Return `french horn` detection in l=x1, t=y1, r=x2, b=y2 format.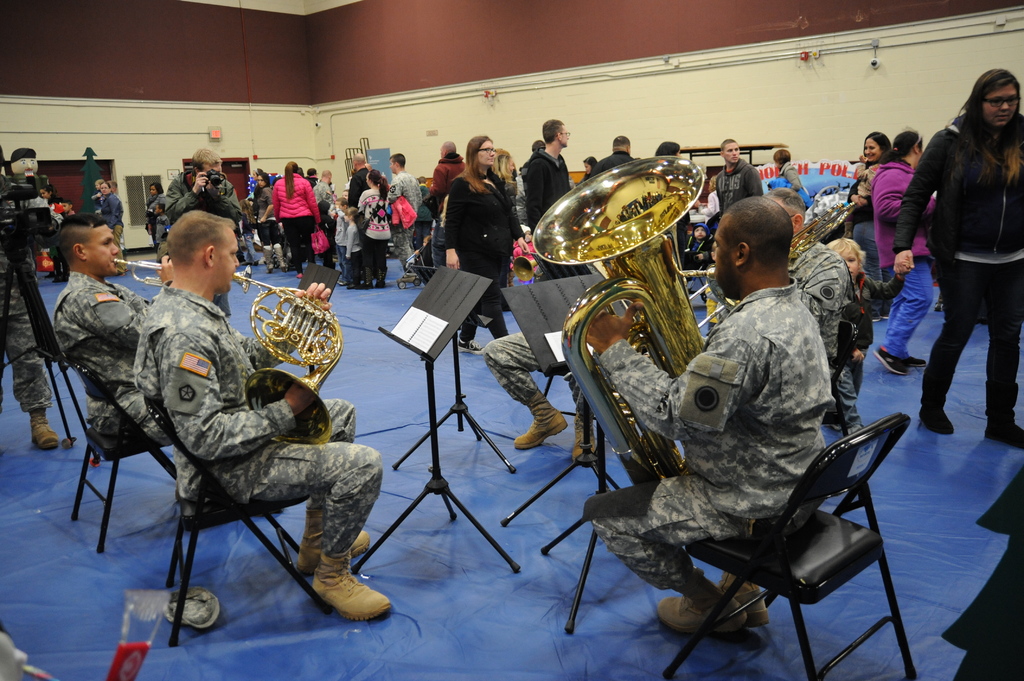
l=680, t=195, r=859, b=339.
